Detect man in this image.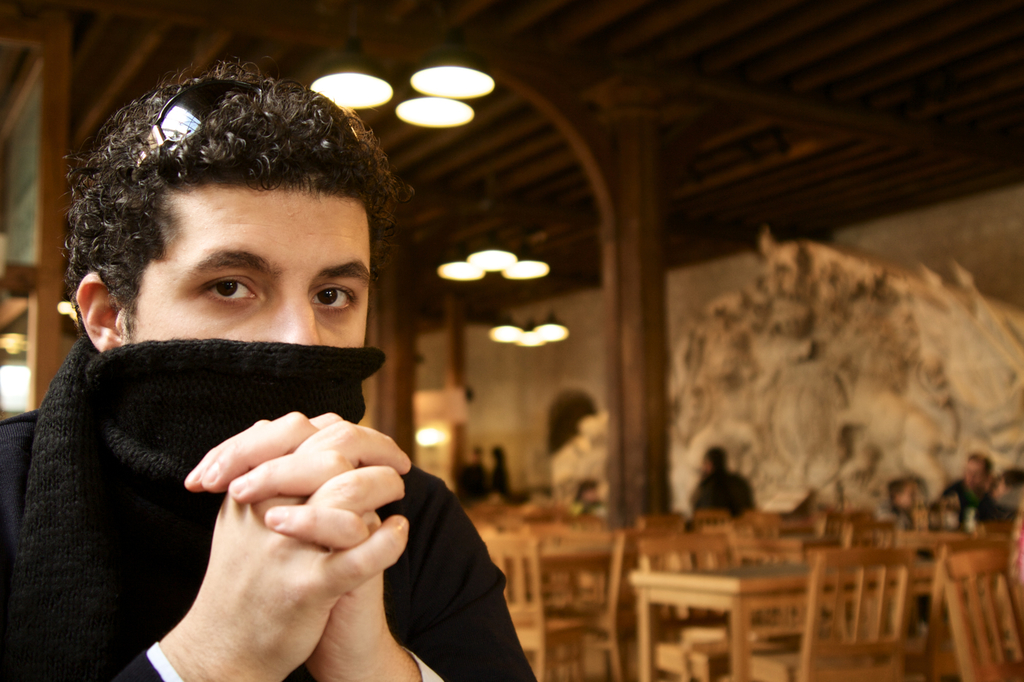
Detection: bbox=(0, 79, 513, 670).
